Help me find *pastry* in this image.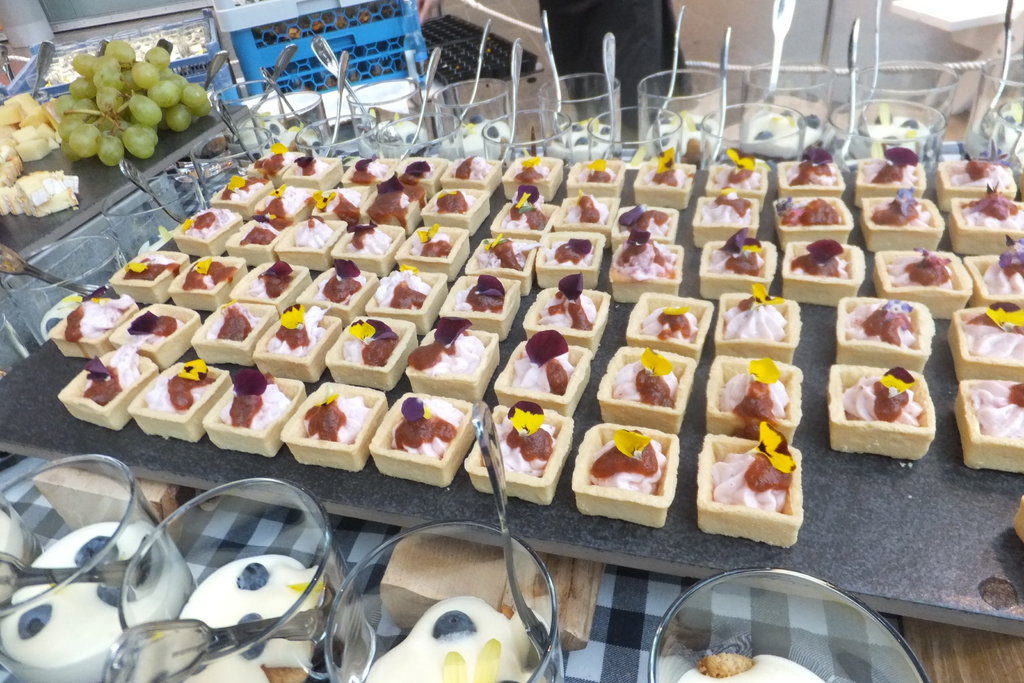
Found it: 635 156 699 204.
